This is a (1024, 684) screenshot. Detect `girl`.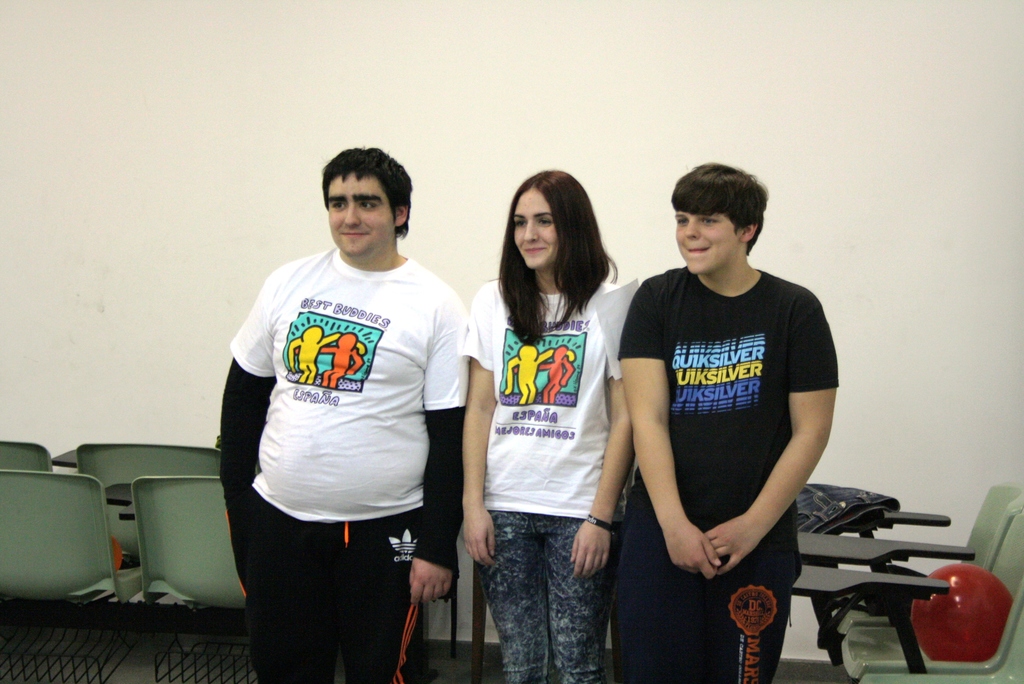
[462, 170, 632, 681].
